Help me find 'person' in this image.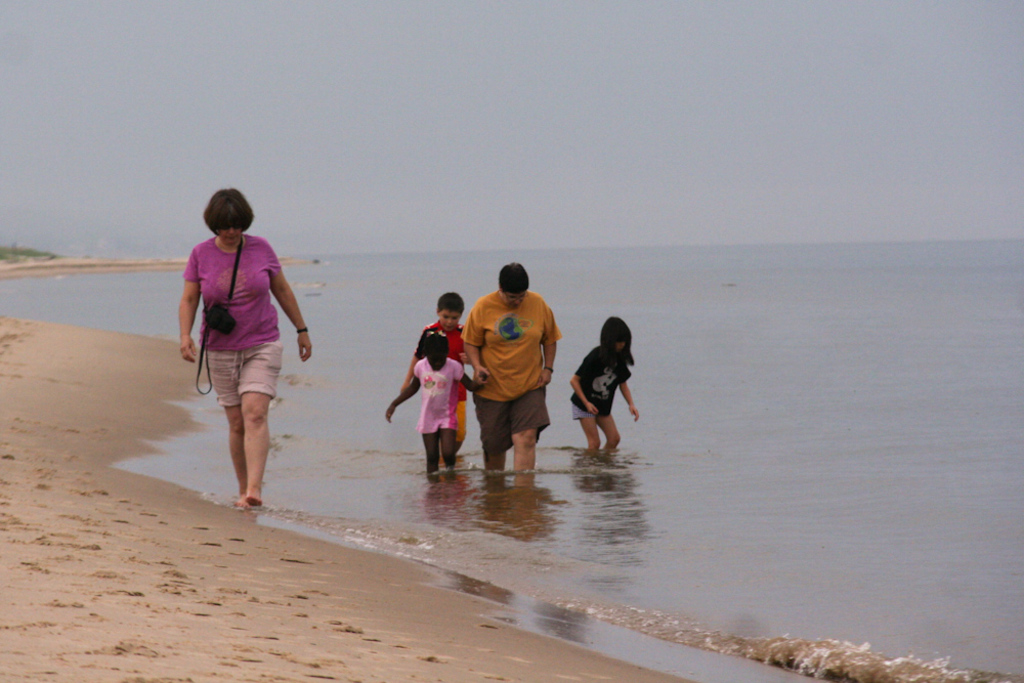
Found it: <region>457, 261, 560, 471</region>.
